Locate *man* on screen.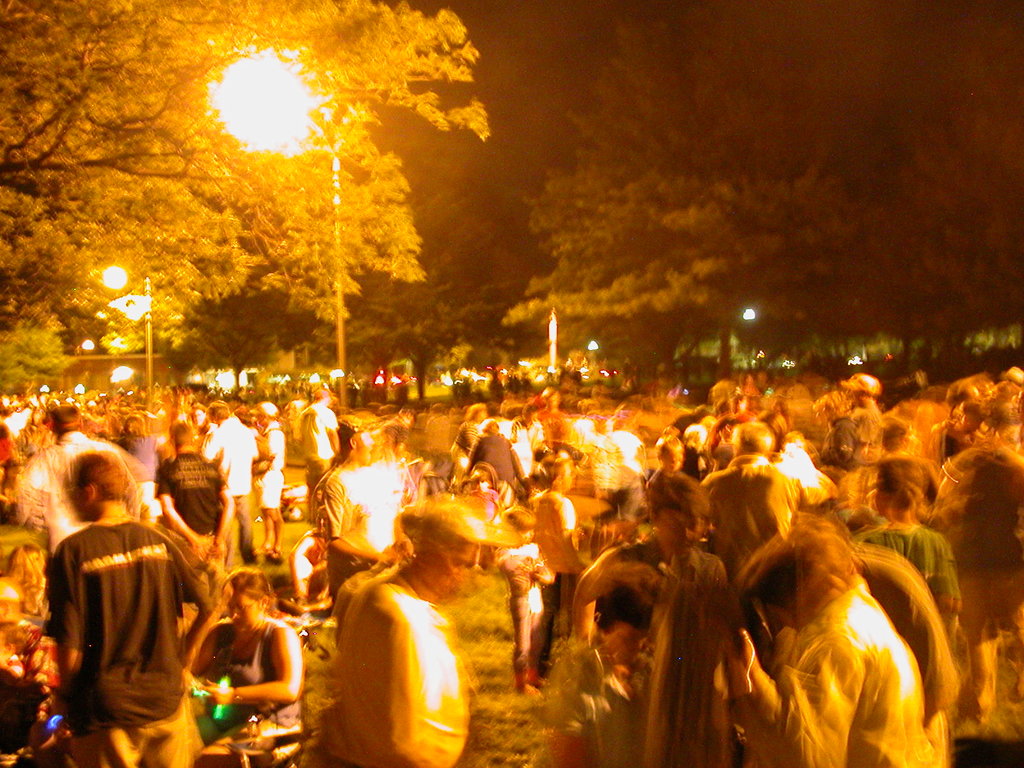
On screen at [43, 449, 216, 767].
